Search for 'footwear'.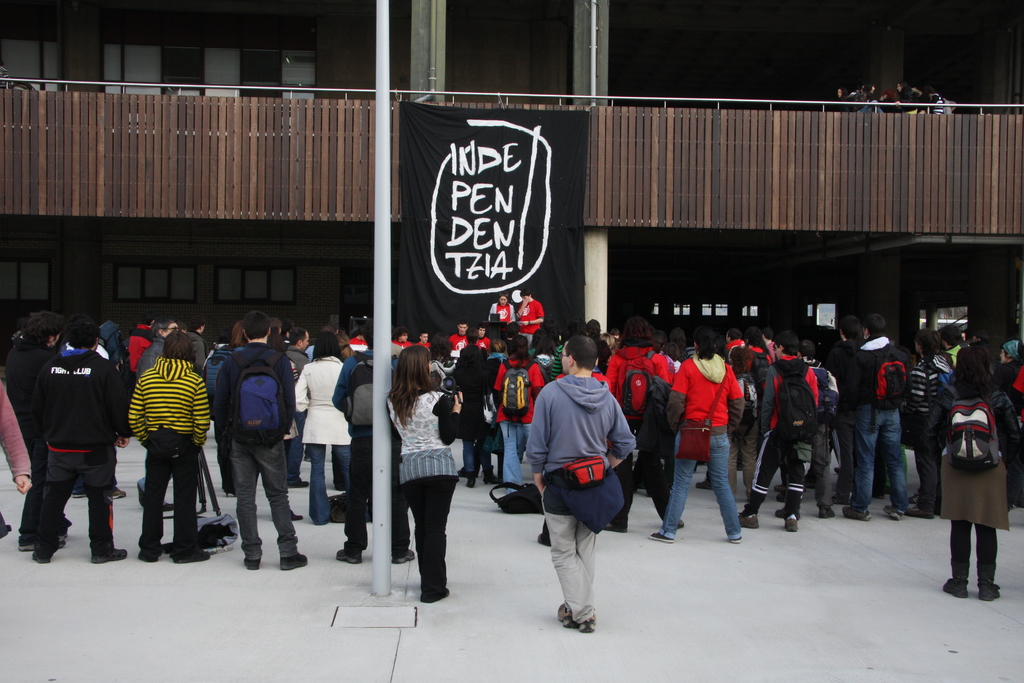
Found at (left=391, top=549, right=415, bottom=565).
